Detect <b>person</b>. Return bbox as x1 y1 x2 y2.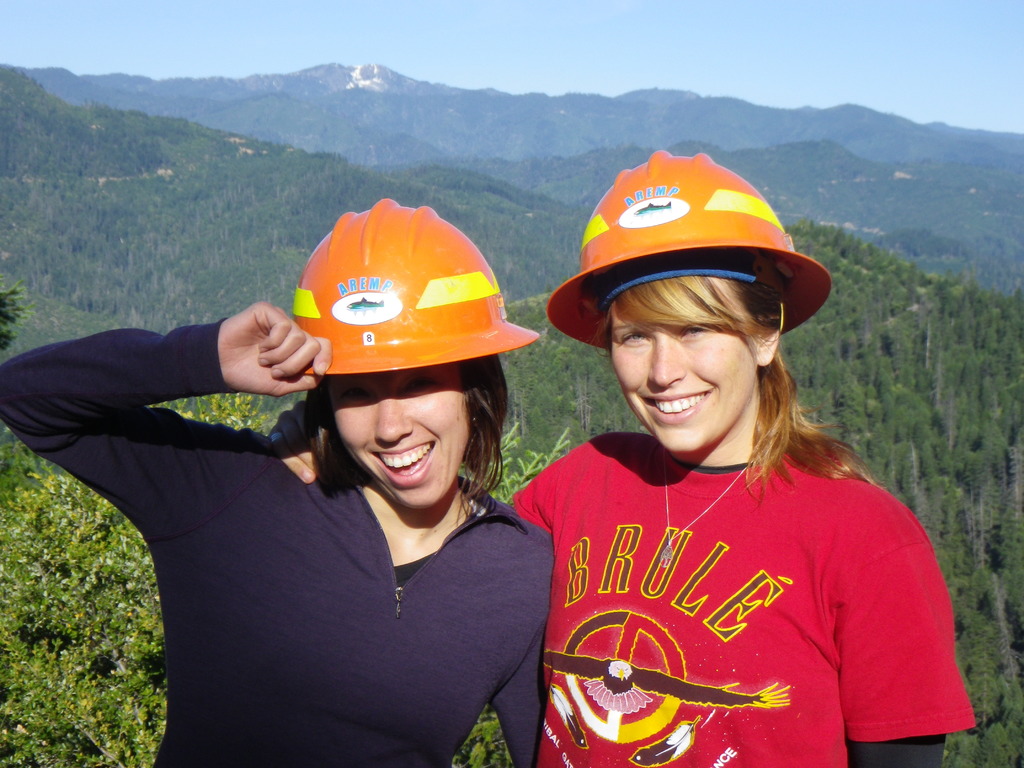
0 190 552 767.
